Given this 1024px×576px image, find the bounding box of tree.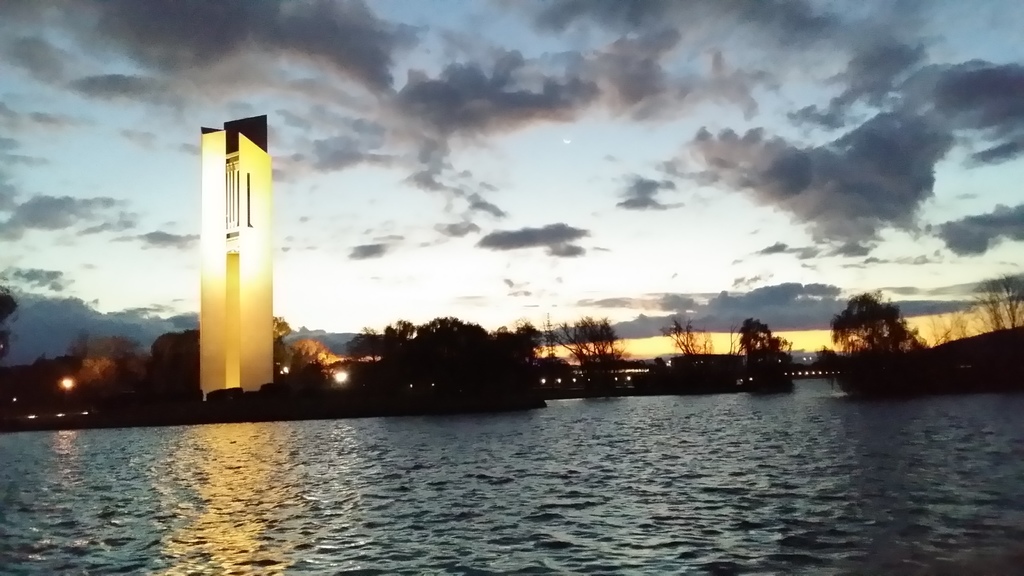
{"x1": 385, "y1": 315, "x2": 414, "y2": 341}.
